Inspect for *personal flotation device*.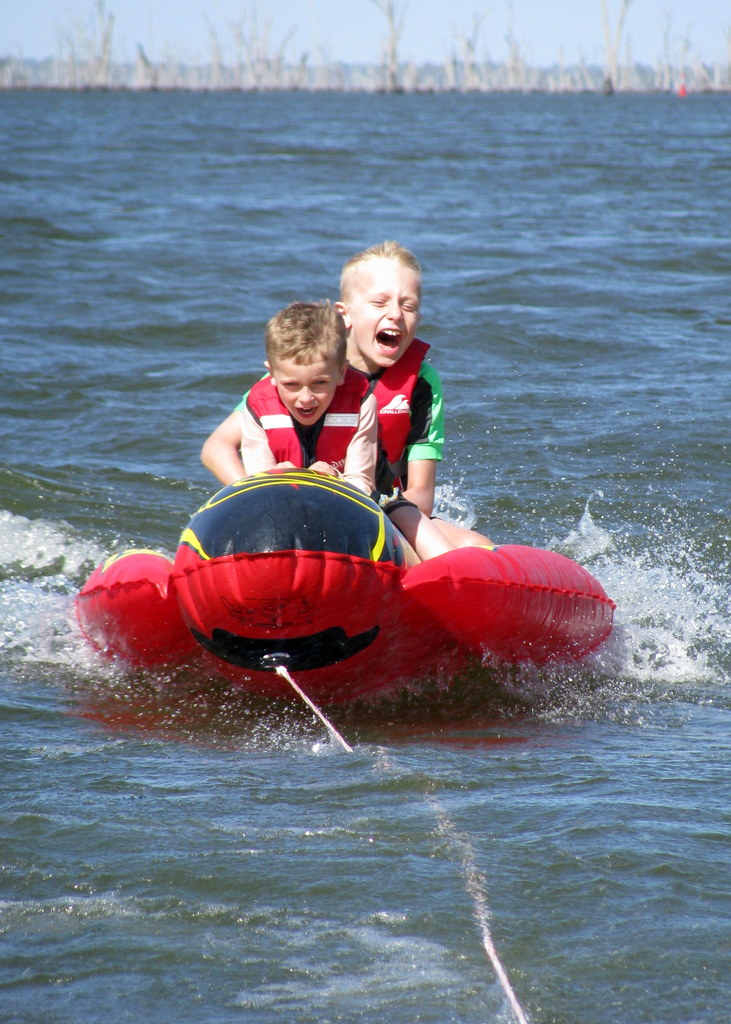
Inspection: 364,332,435,492.
